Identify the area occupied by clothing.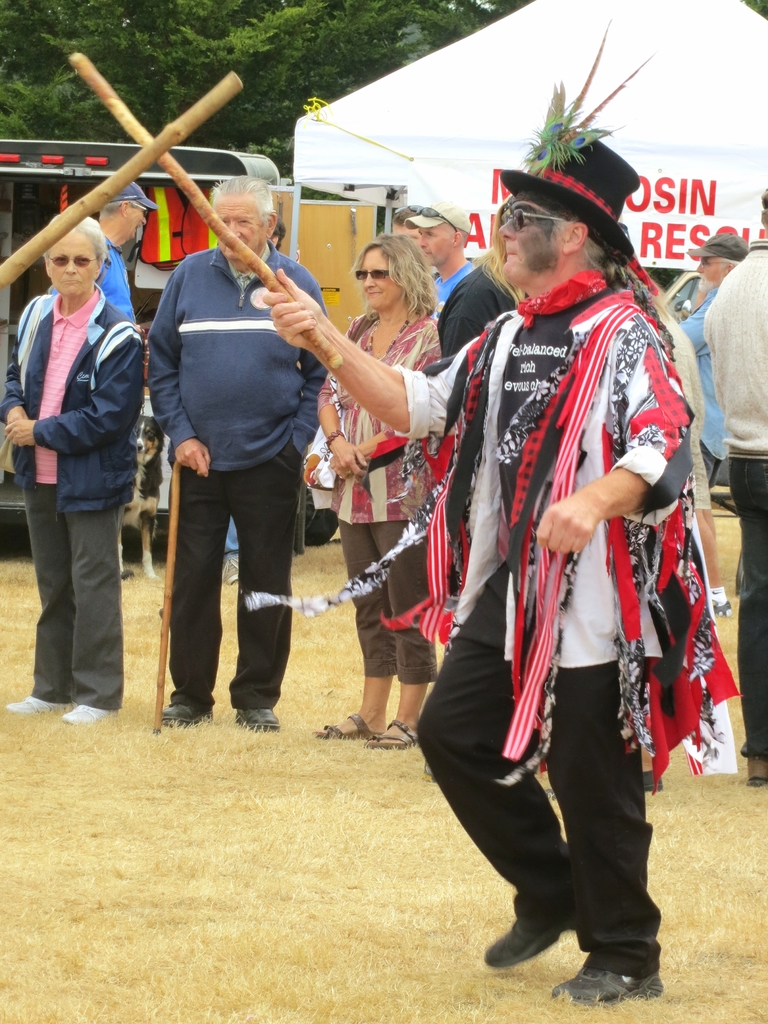
Area: [left=146, top=244, right=328, bottom=711].
